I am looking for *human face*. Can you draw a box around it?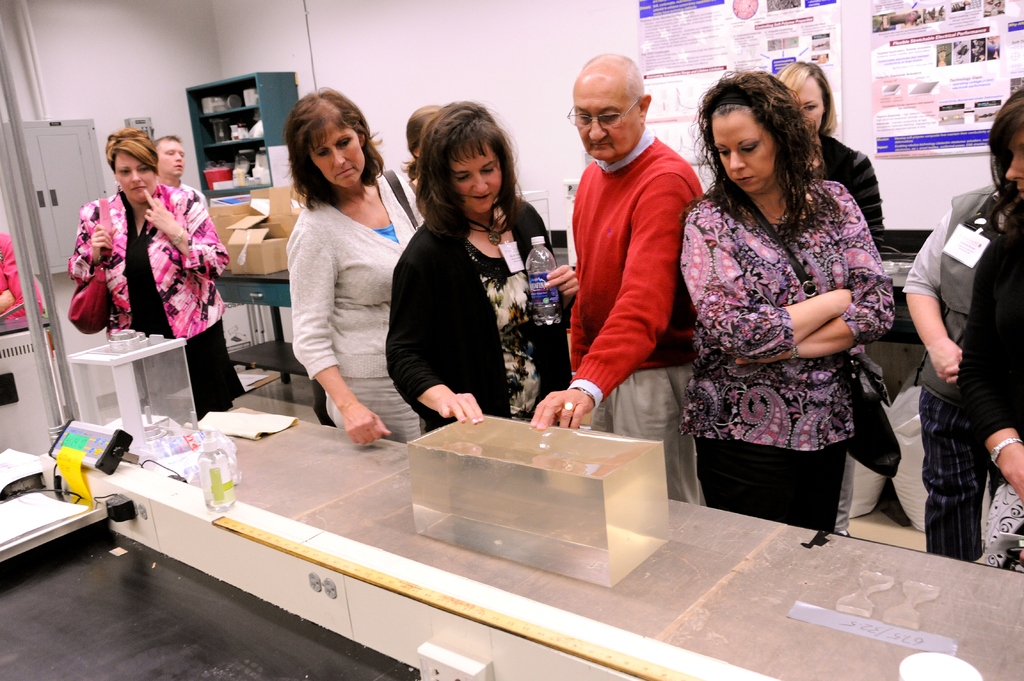
Sure, the bounding box is rect(716, 107, 780, 188).
